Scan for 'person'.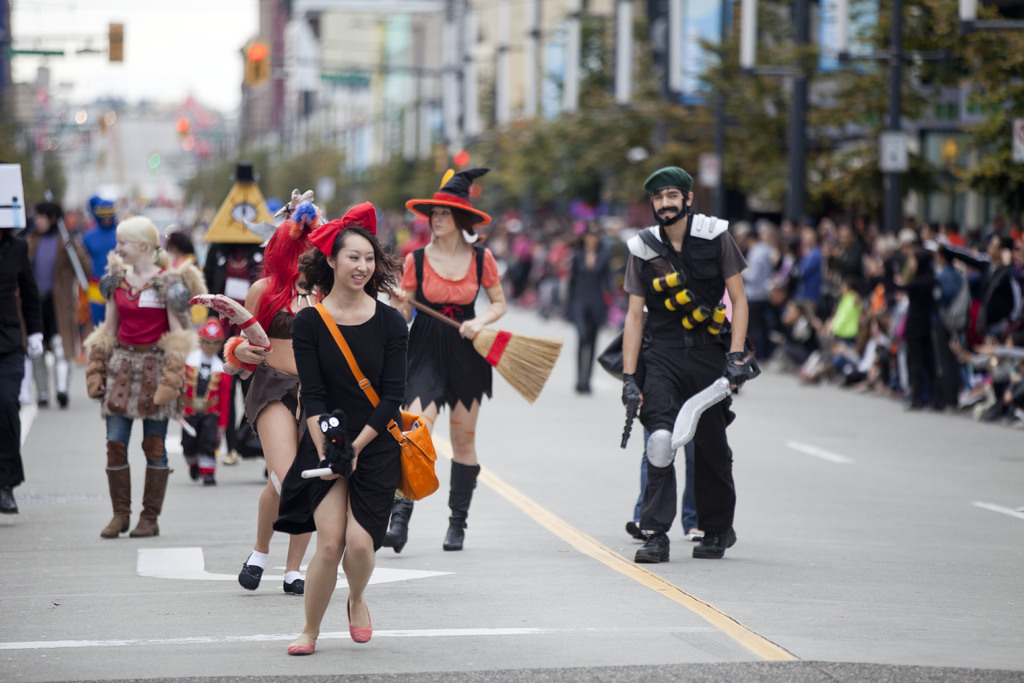
Scan result: pyautogui.locateOnScreen(74, 219, 195, 533).
